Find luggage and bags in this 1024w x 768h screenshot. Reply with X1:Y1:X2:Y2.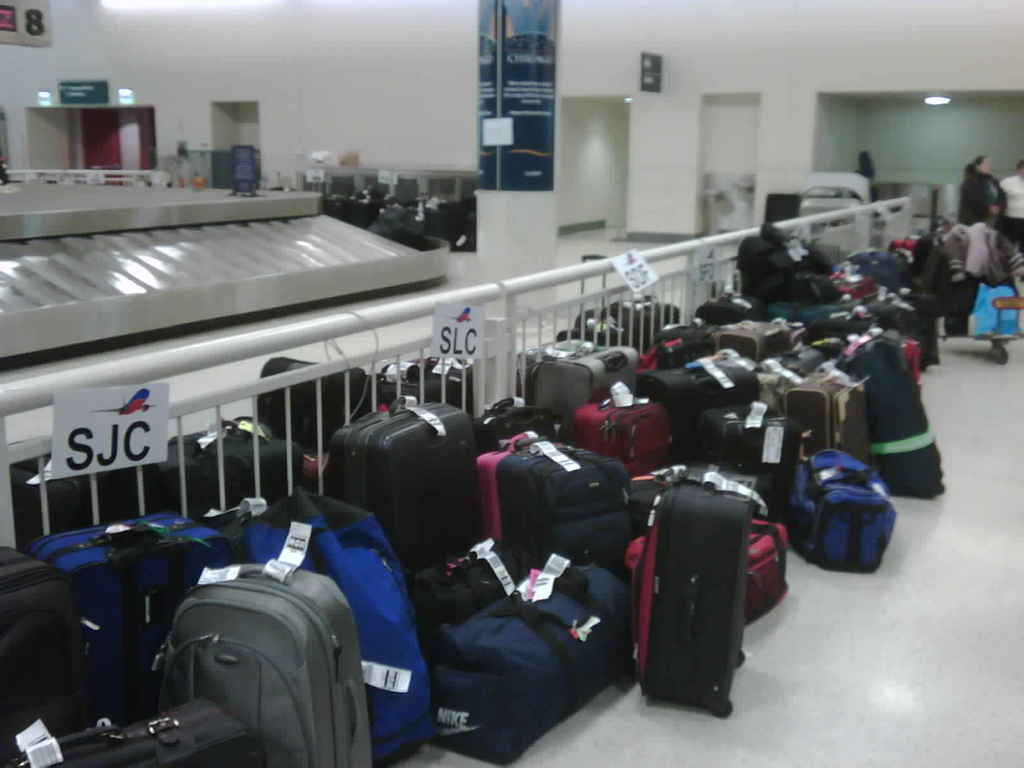
842:338:950:502.
